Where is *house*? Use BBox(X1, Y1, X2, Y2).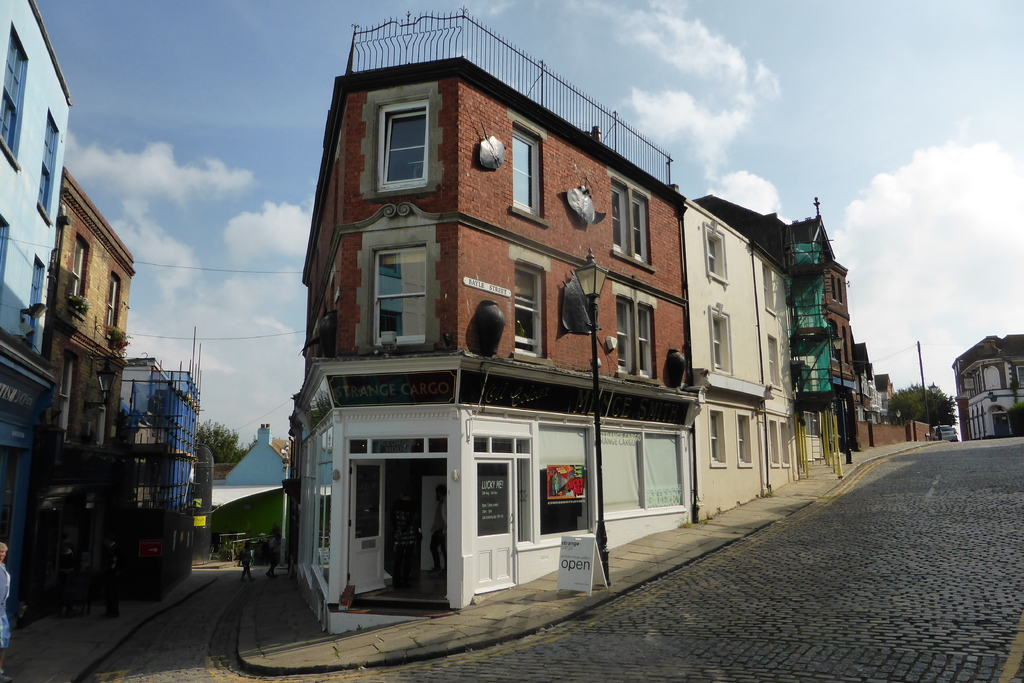
BBox(860, 413, 927, 447).
